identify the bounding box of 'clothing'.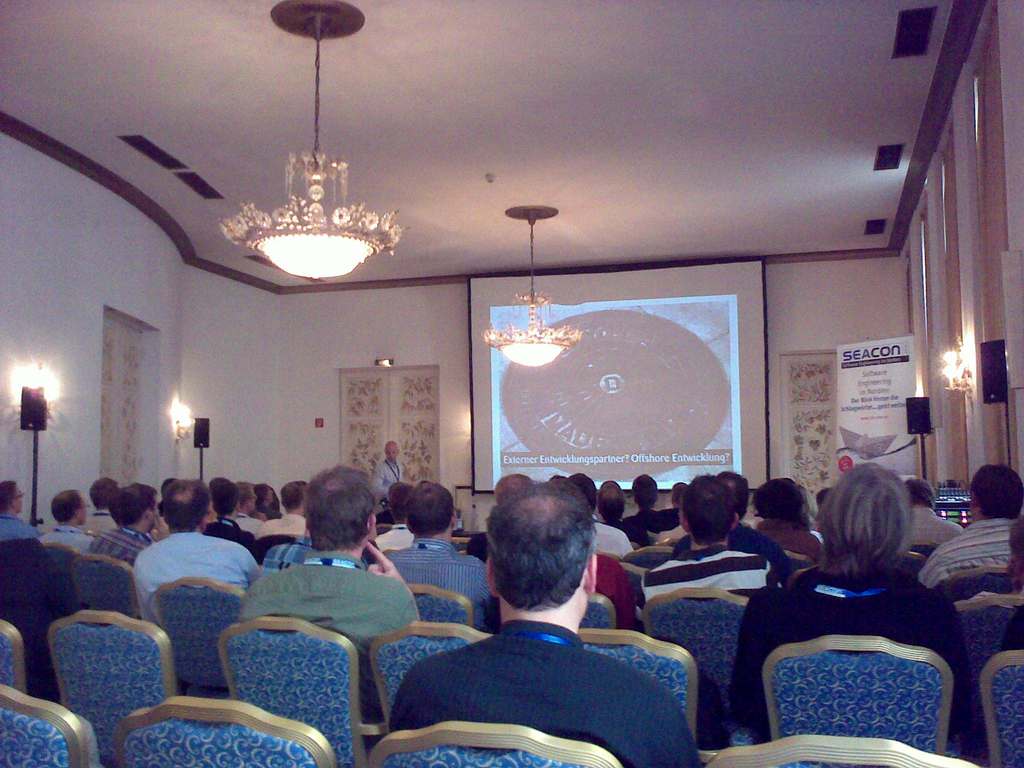
BBox(227, 543, 424, 658).
